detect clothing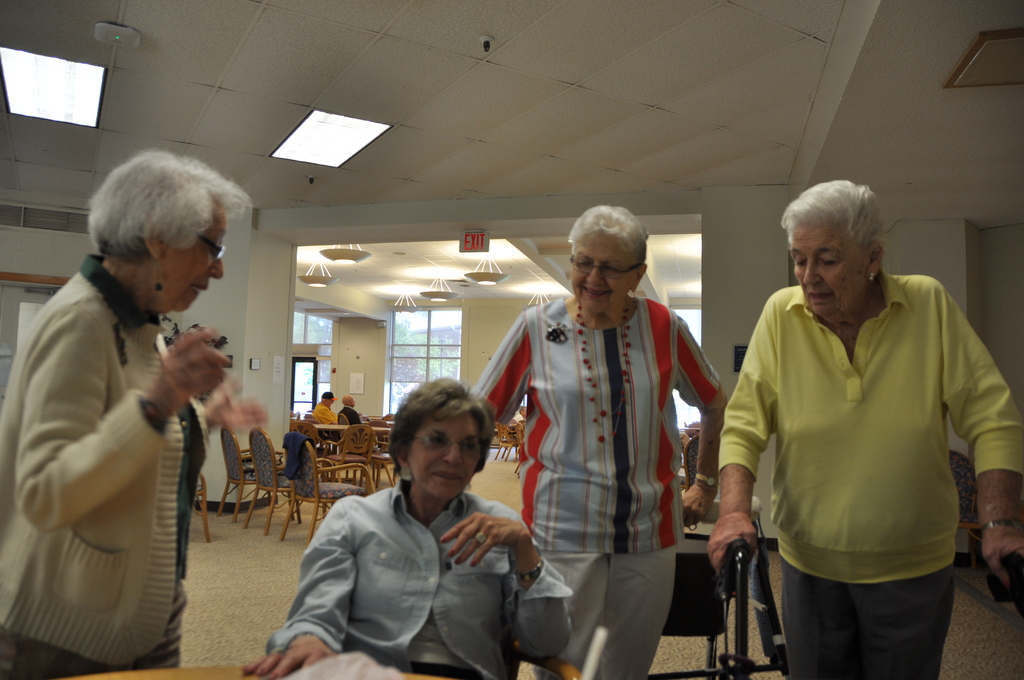
(470,293,733,679)
